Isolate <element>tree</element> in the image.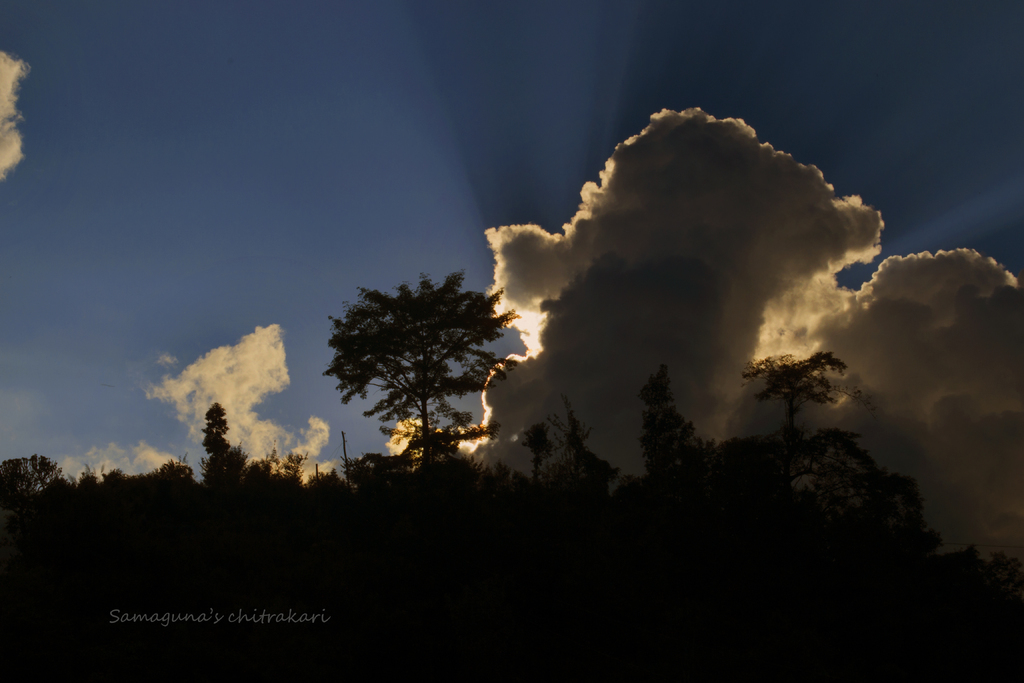
Isolated region: l=634, t=363, r=700, b=499.
